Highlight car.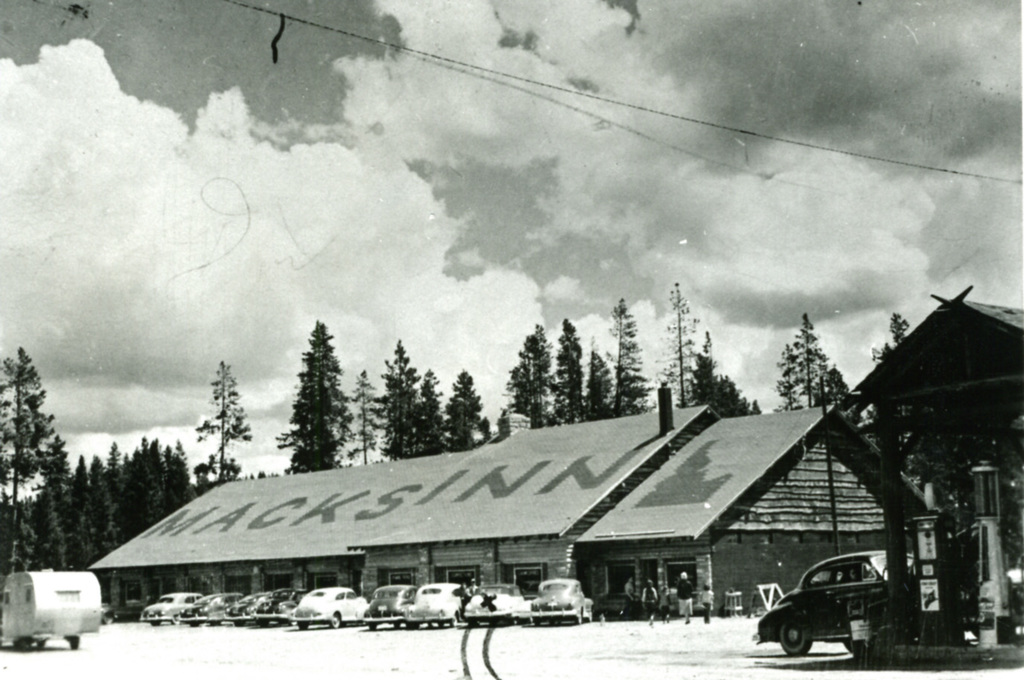
Highlighted region: [left=361, top=582, right=416, bottom=623].
